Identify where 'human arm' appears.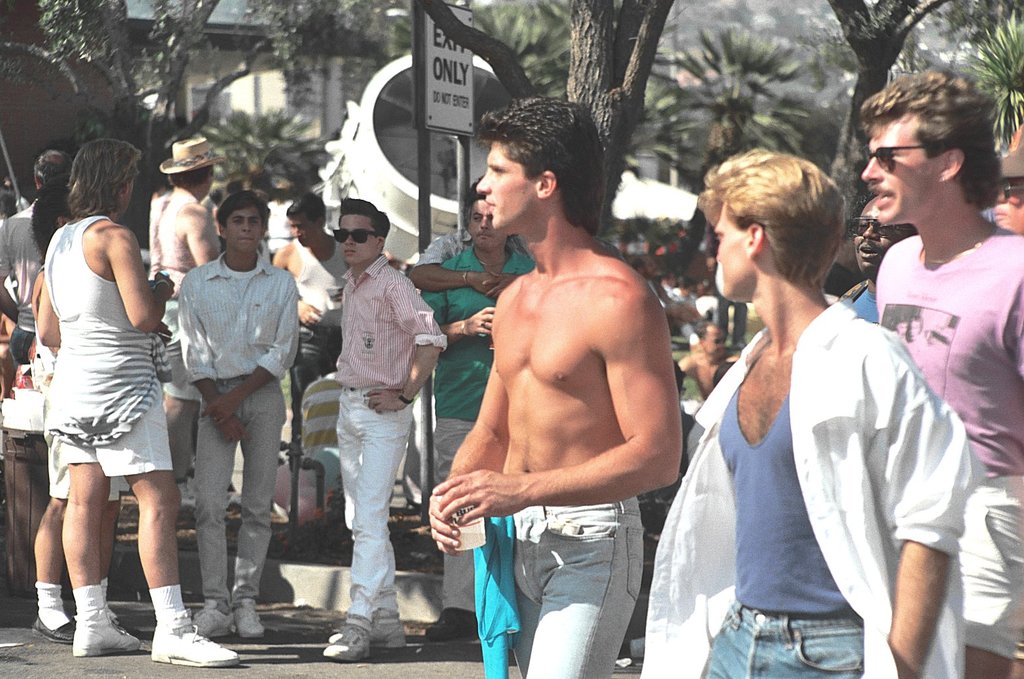
Appears at bbox=[194, 274, 305, 426].
